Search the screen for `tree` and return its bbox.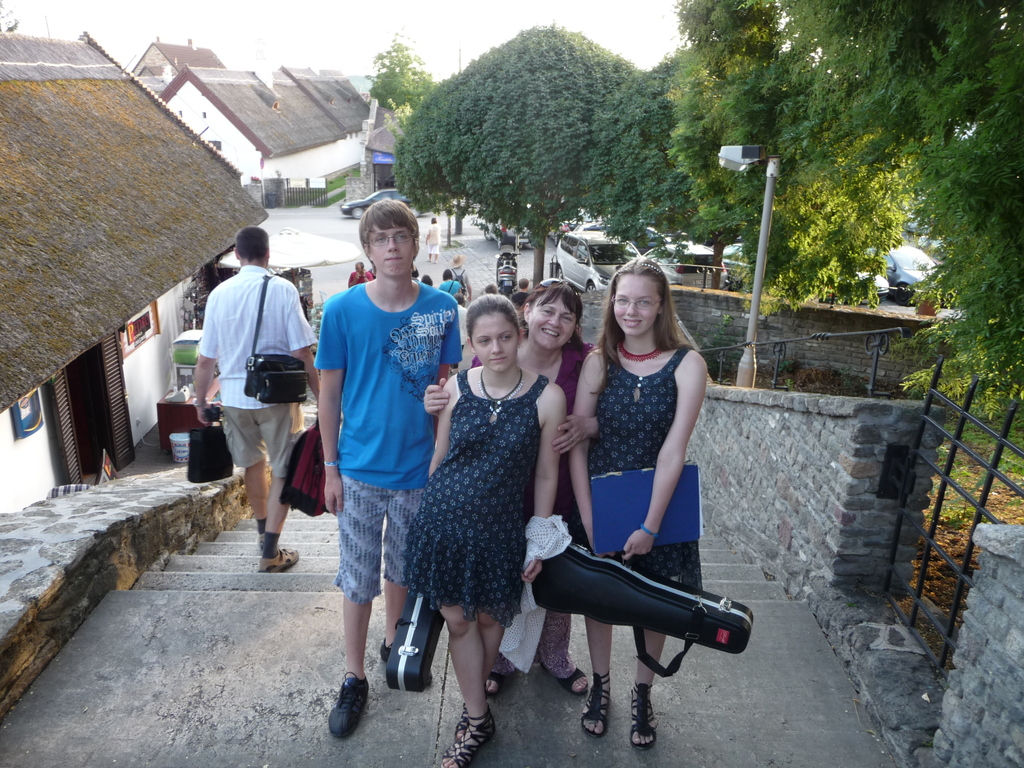
Found: {"left": 364, "top": 37, "right": 437, "bottom": 113}.
